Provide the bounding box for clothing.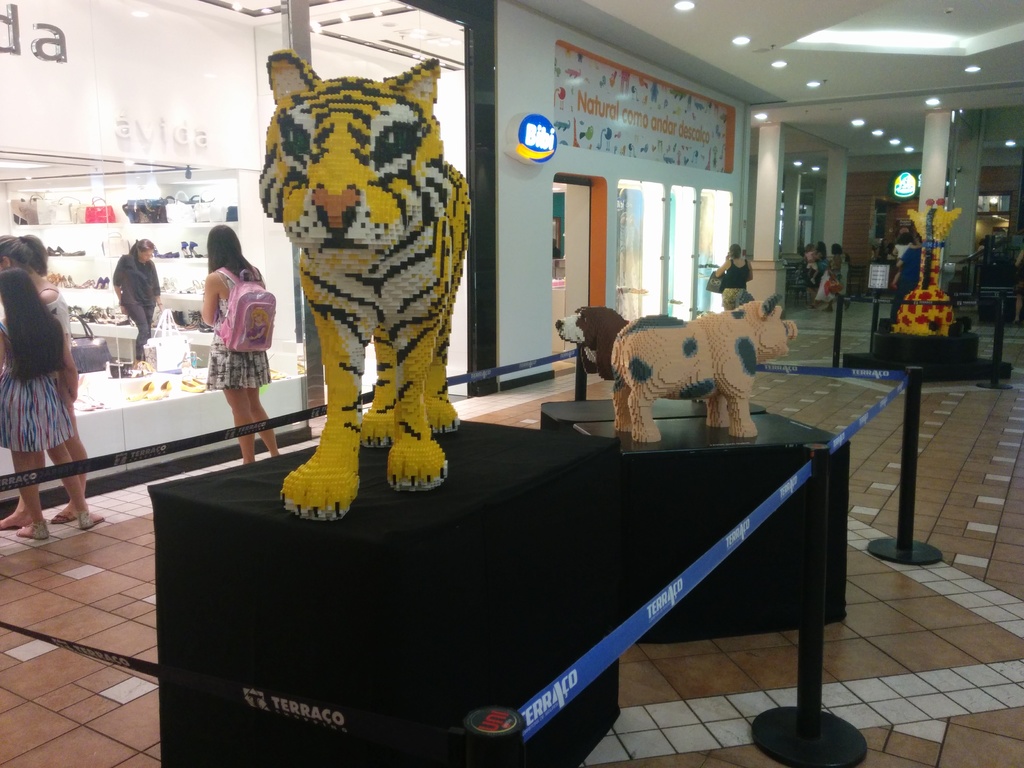
(209,255,256,342).
